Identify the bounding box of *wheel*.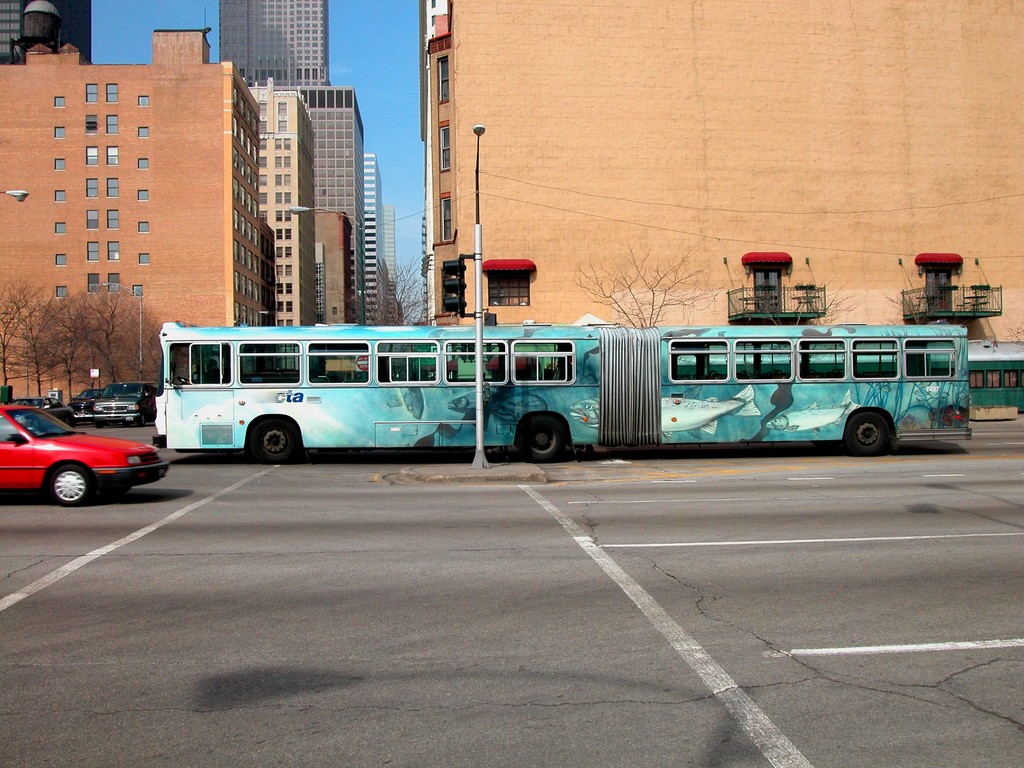
locate(516, 412, 572, 463).
